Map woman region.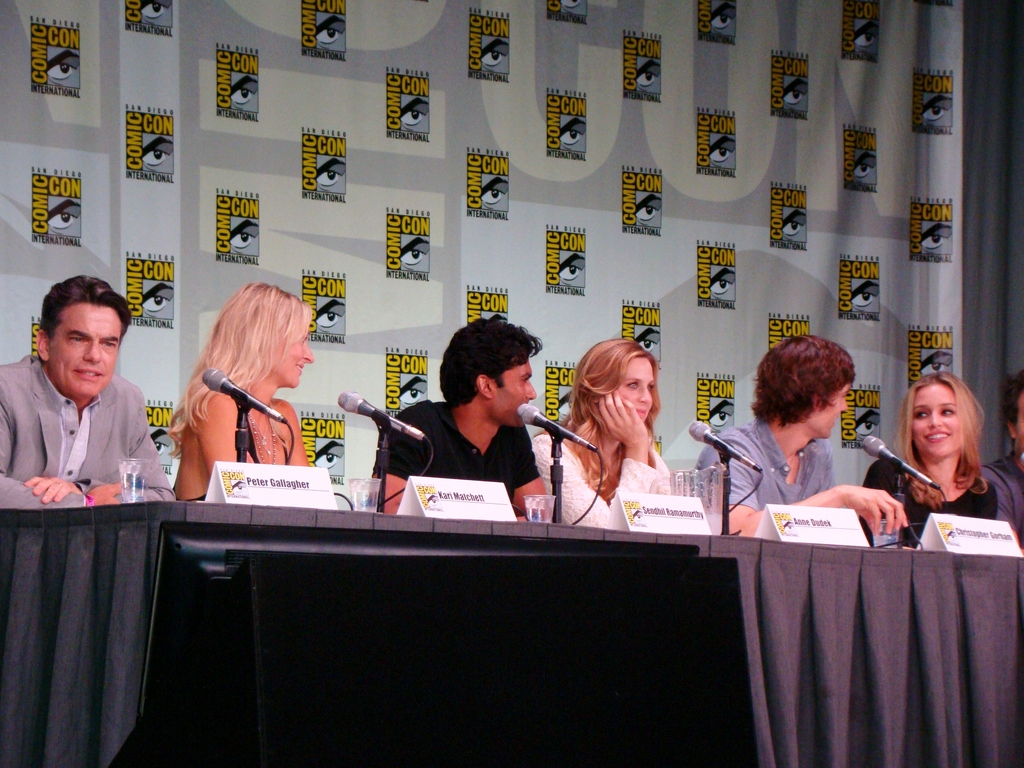
Mapped to <region>858, 372, 1001, 547</region>.
